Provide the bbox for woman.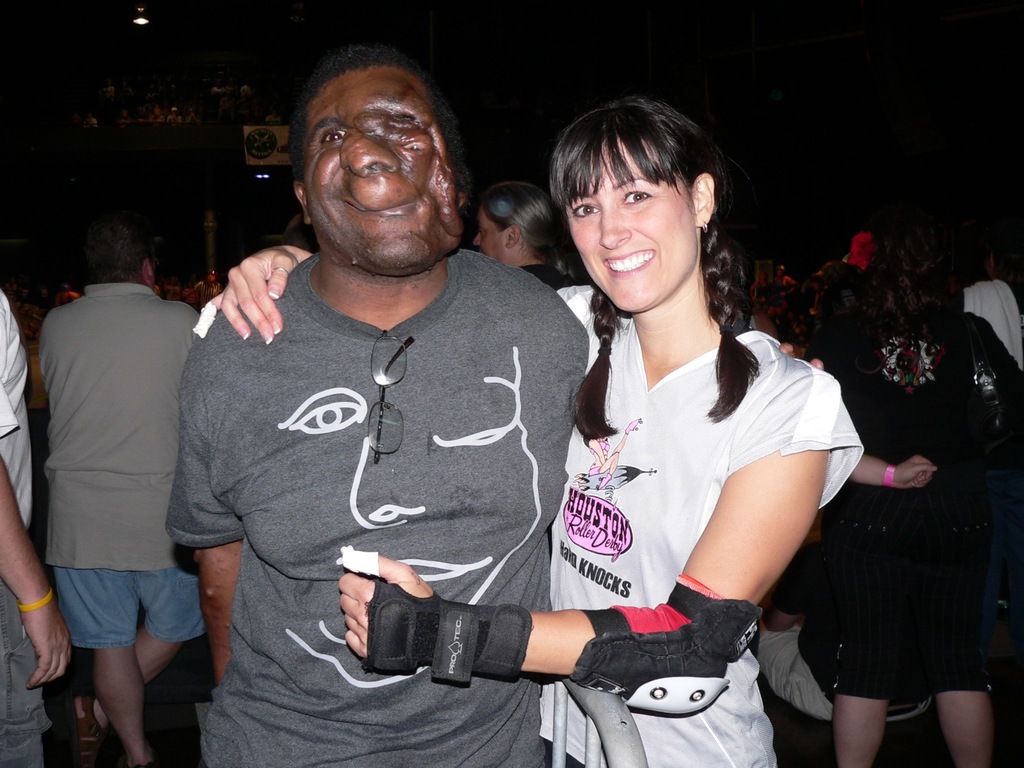
(left=806, top=214, right=1023, bottom=767).
